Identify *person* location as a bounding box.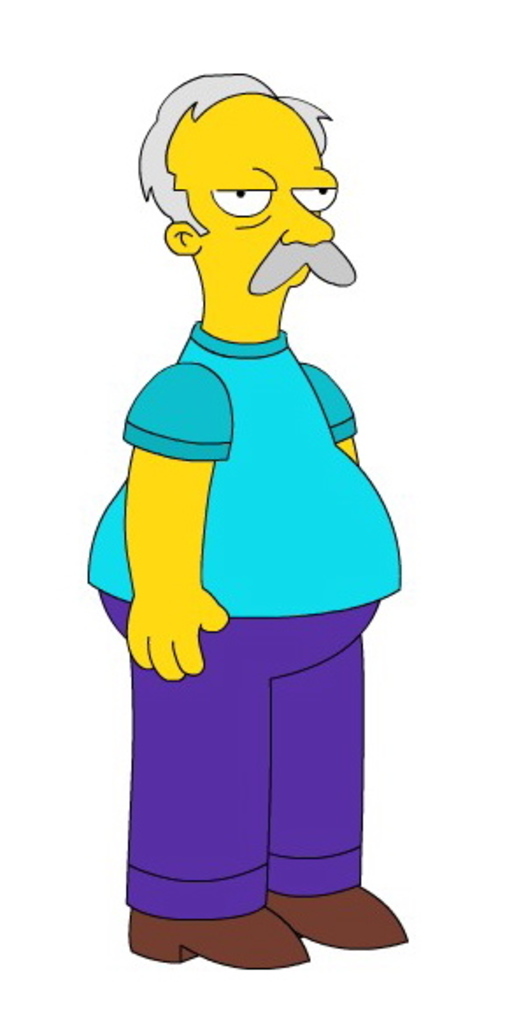
crop(74, 40, 440, 977).
